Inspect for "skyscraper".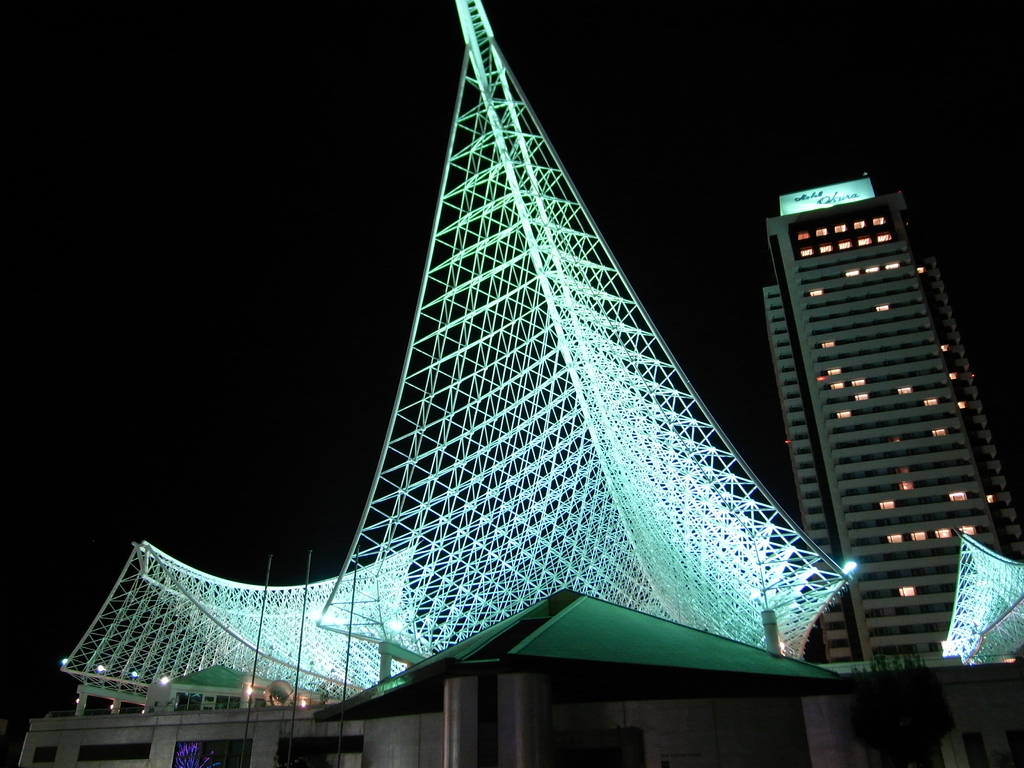
Inspection: rect(764, 143, 1011, 676).
